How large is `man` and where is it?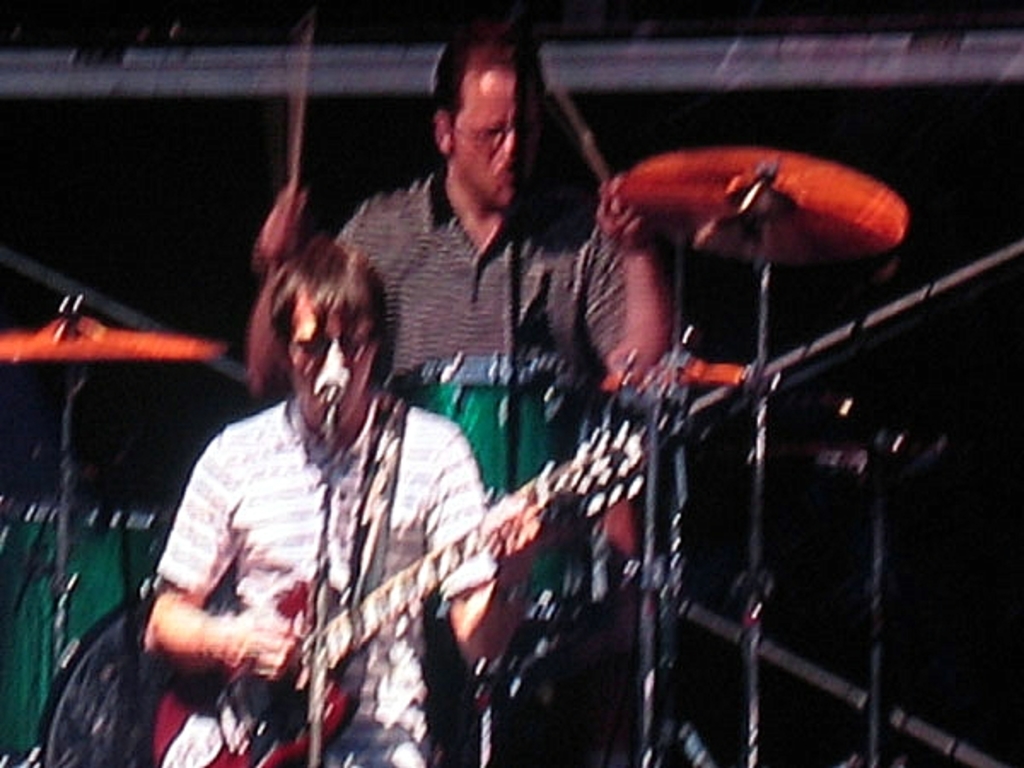
Bounding box: [102,247,474,767].
